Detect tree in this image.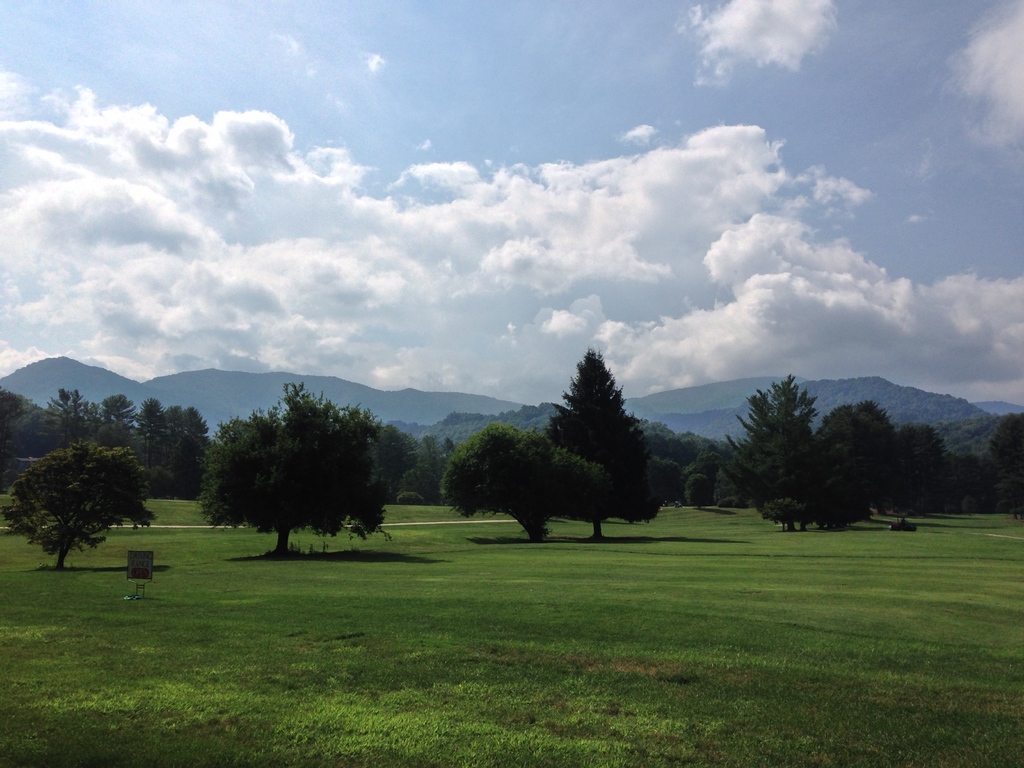
Detection: region(396, 438, 456, 507).
